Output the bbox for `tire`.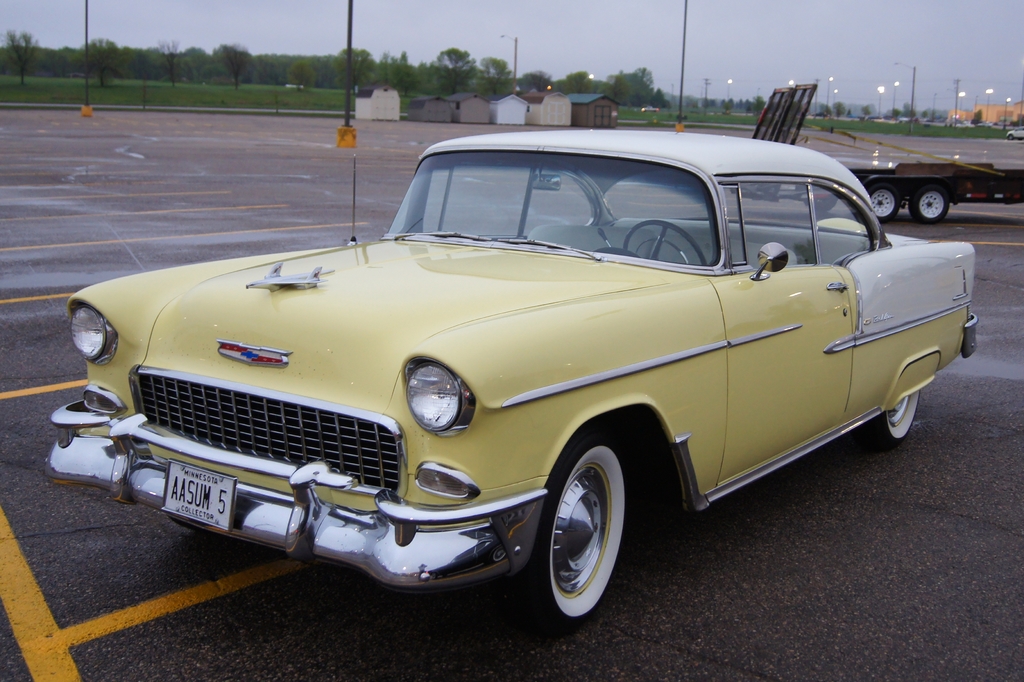
<box>805,197,836,210</box>.
